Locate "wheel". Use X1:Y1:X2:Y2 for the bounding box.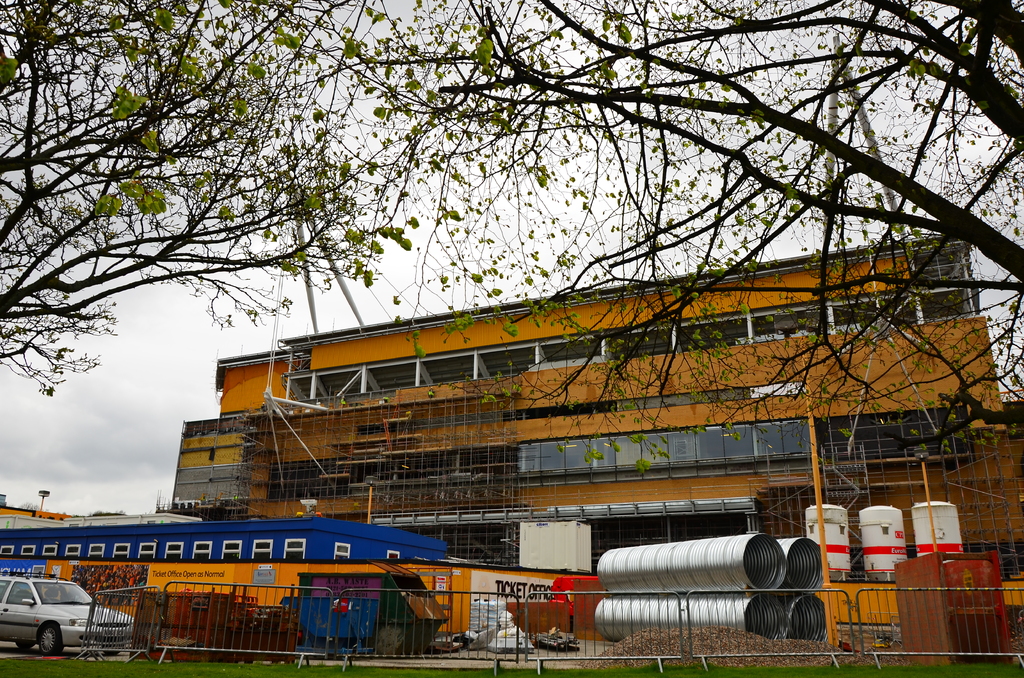
17:640:35:650.
